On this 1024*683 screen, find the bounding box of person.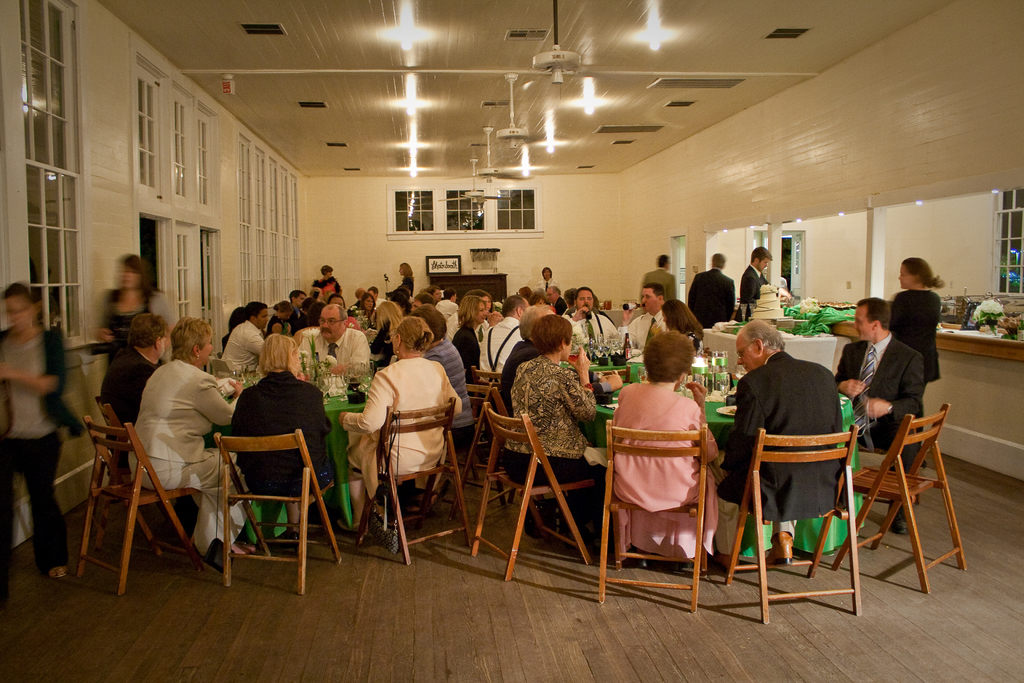
Bounding box: detection(432, 283, 457, 315).
